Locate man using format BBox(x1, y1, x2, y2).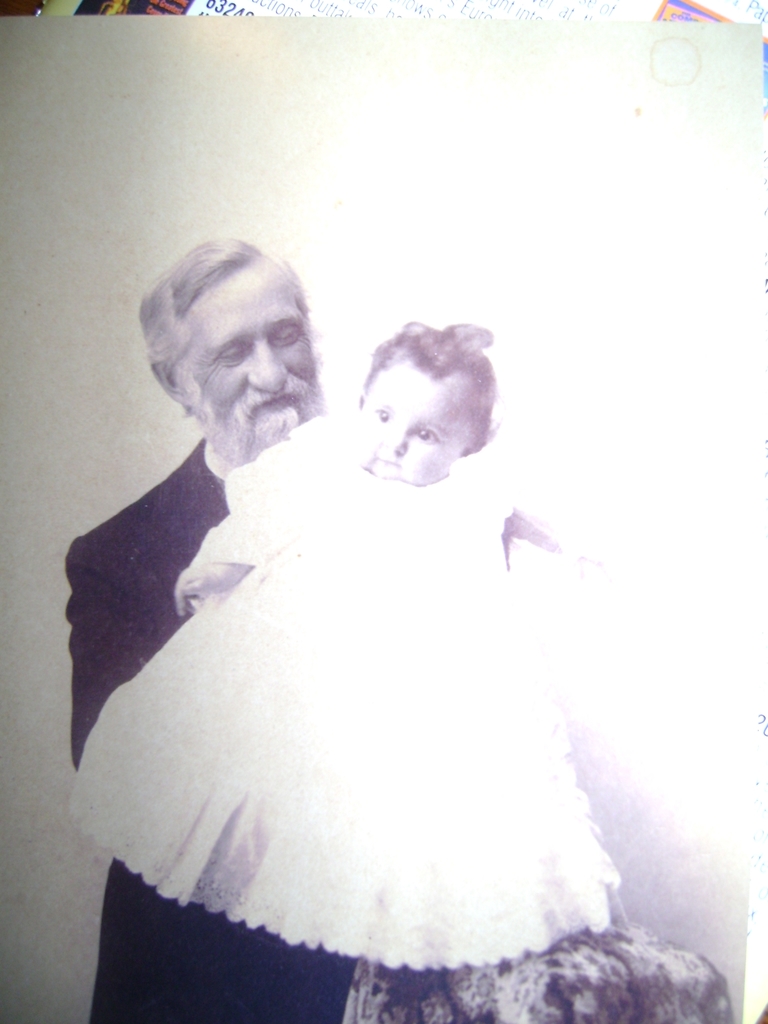
BBox(67, 243, 512, 1023).
